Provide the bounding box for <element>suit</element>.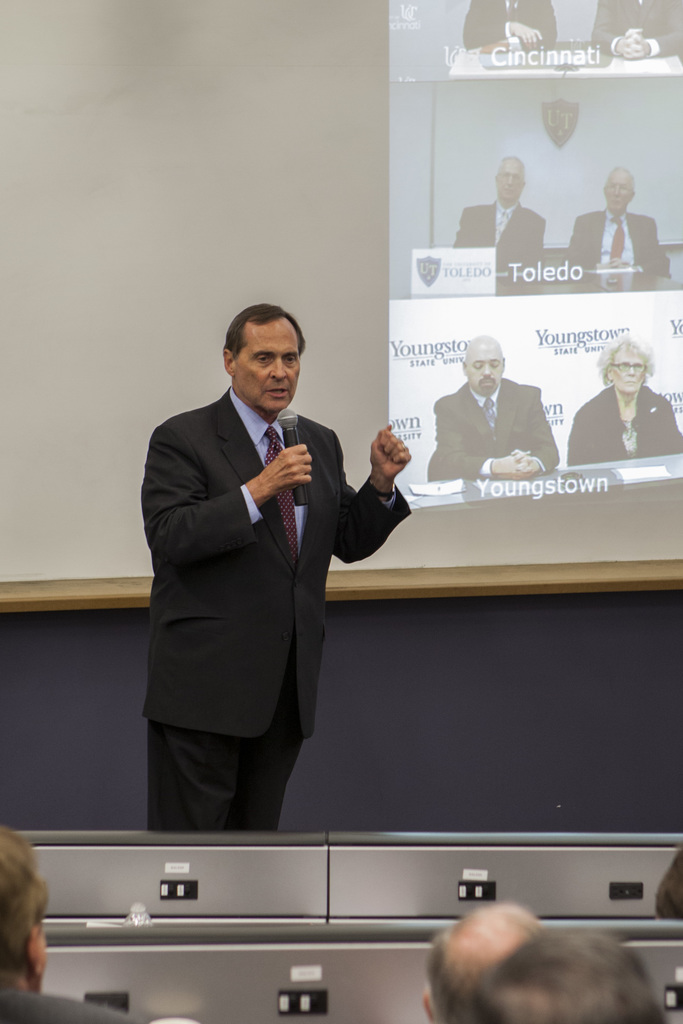
[564,209,674,276].
